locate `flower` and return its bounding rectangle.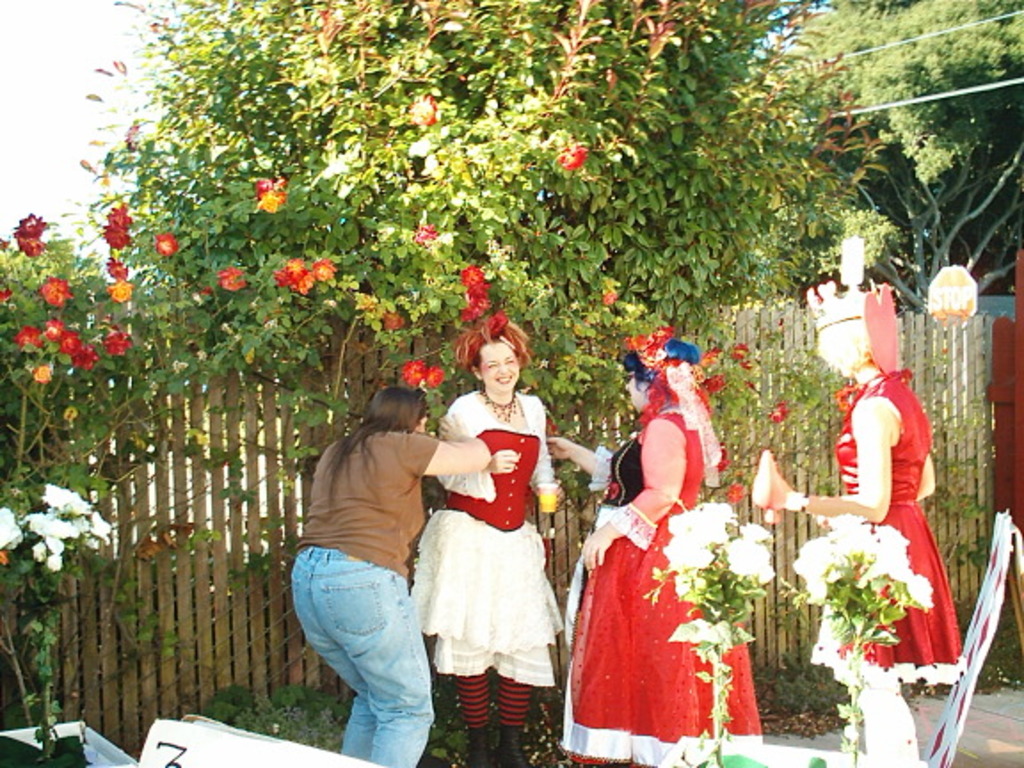
156, 226, 180, 252.
